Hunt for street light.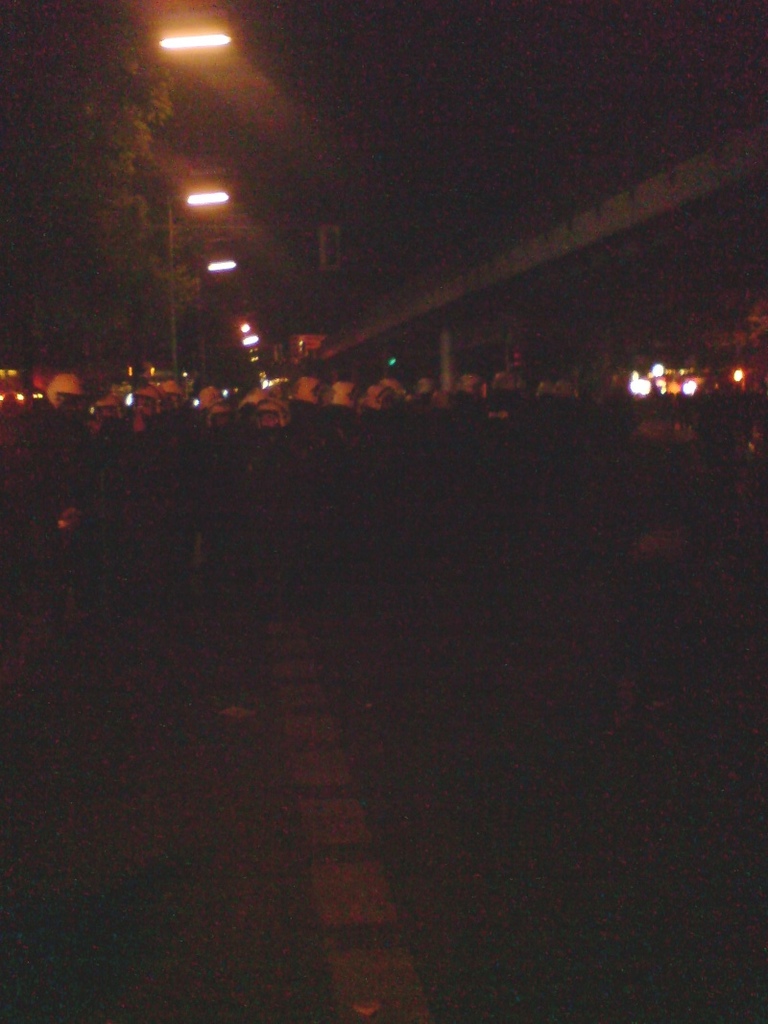
Hunted down at (x1=168, y1=182, x2=223, y2=370).
